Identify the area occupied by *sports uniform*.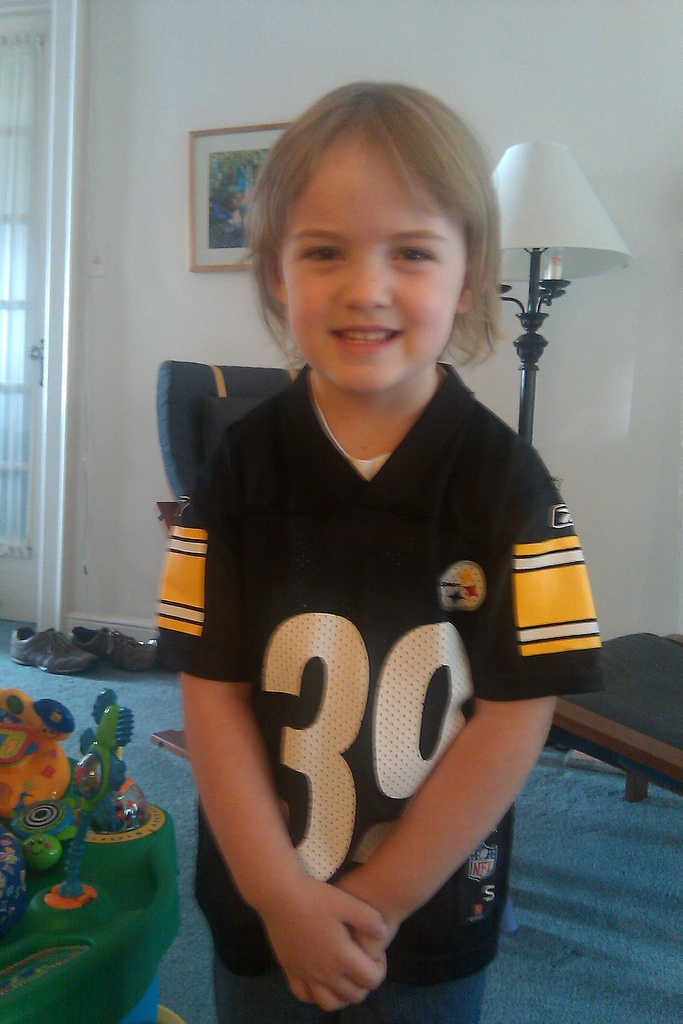
Area: locate(135, 339, 614, 1023).
